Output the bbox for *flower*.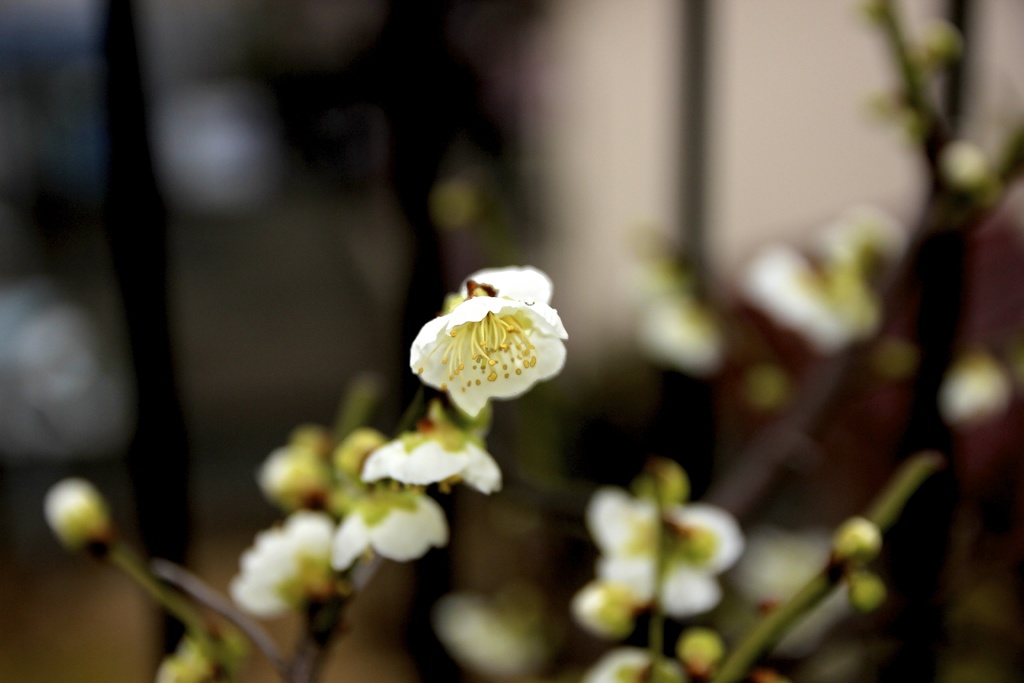
{"left": 582, "top": 469, "right": 745, "bottom": 617}.
